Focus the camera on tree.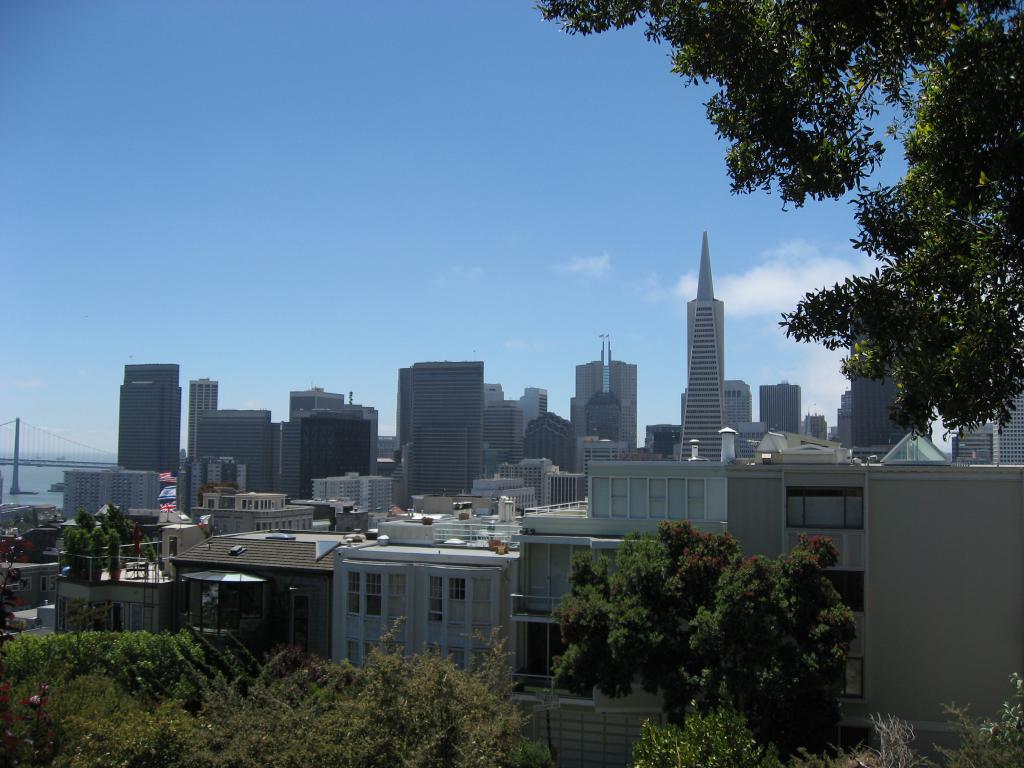
Focus region: <box>618,669,1023,767</box>.
